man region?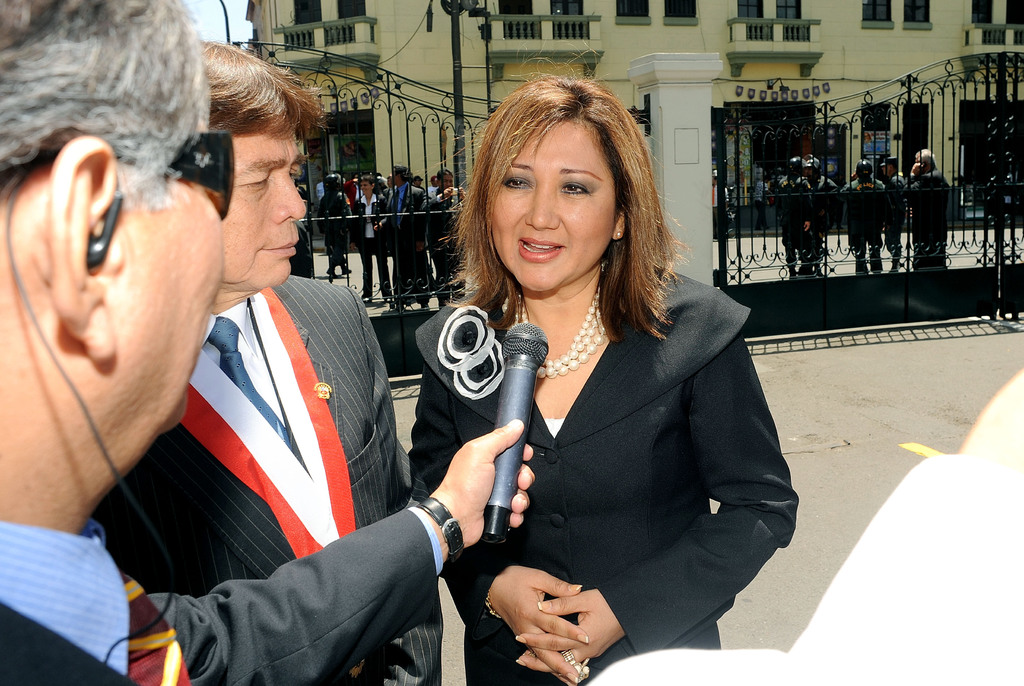
locate(900, 149, 945, 271)
